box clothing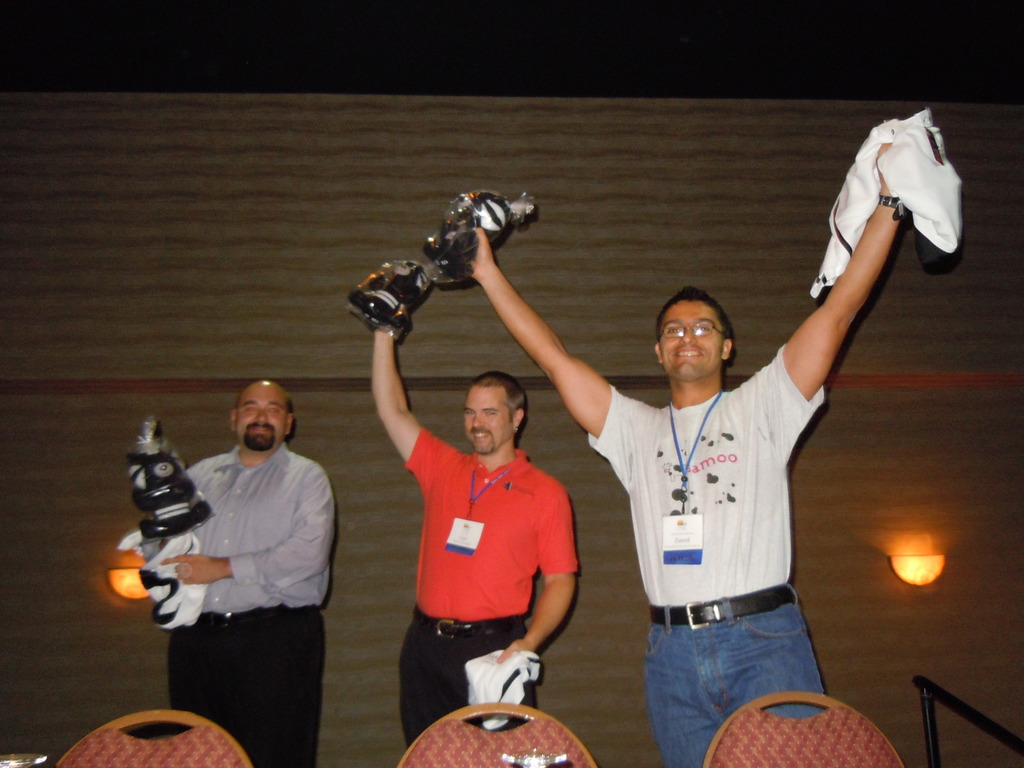
BBox(162, 438, 337, 767)
